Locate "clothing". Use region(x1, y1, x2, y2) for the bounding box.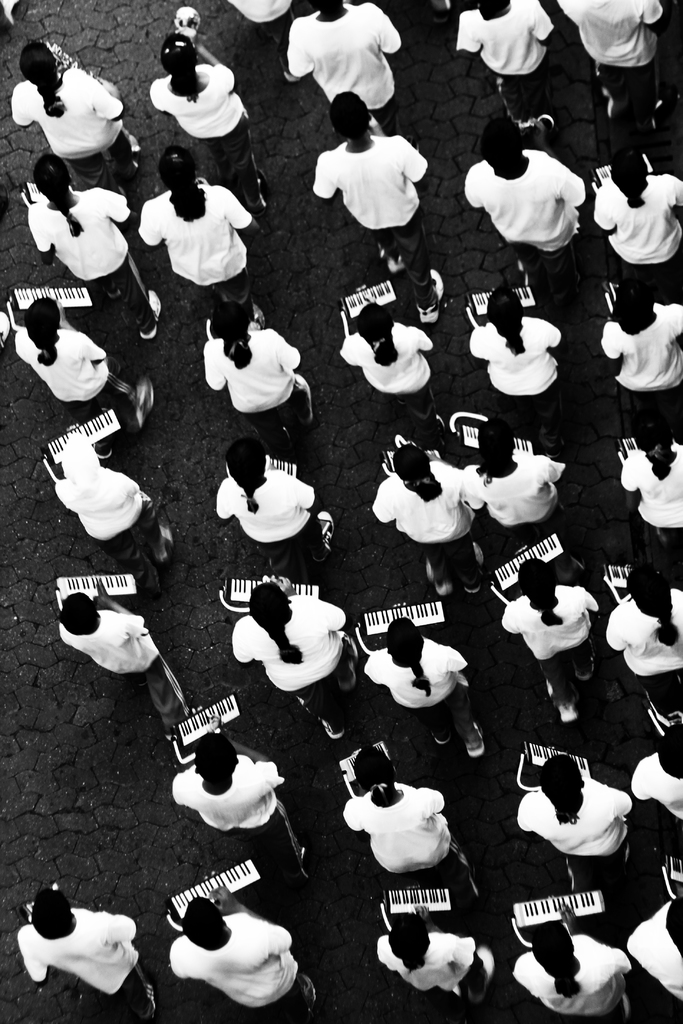
region(167, 756, 301, 870).
